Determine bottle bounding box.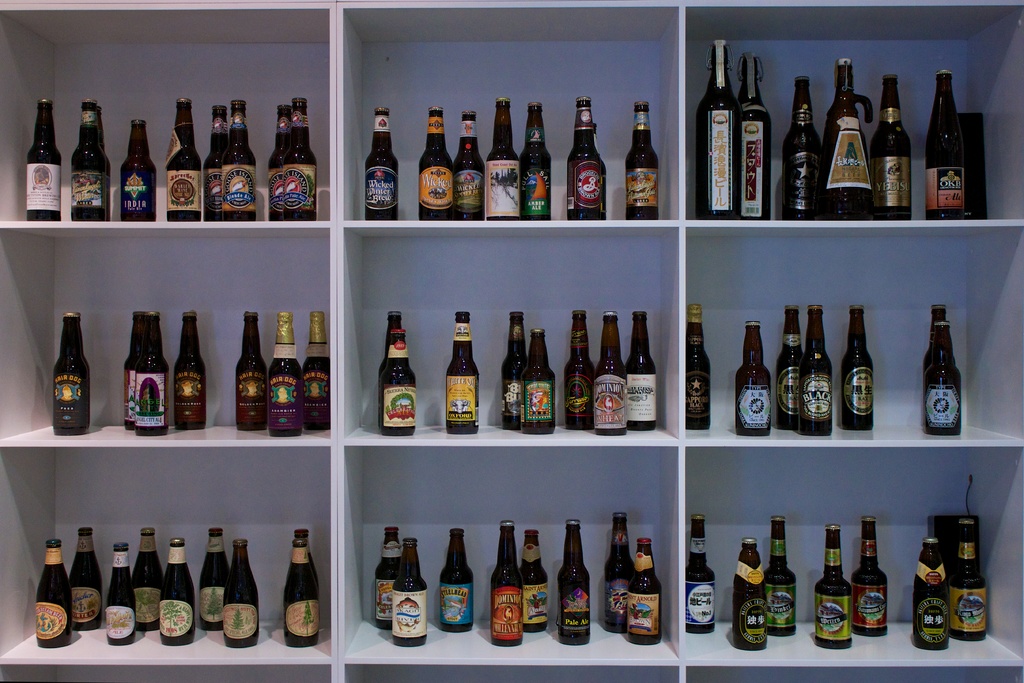
Determined: (452, 110, 488, 222).
